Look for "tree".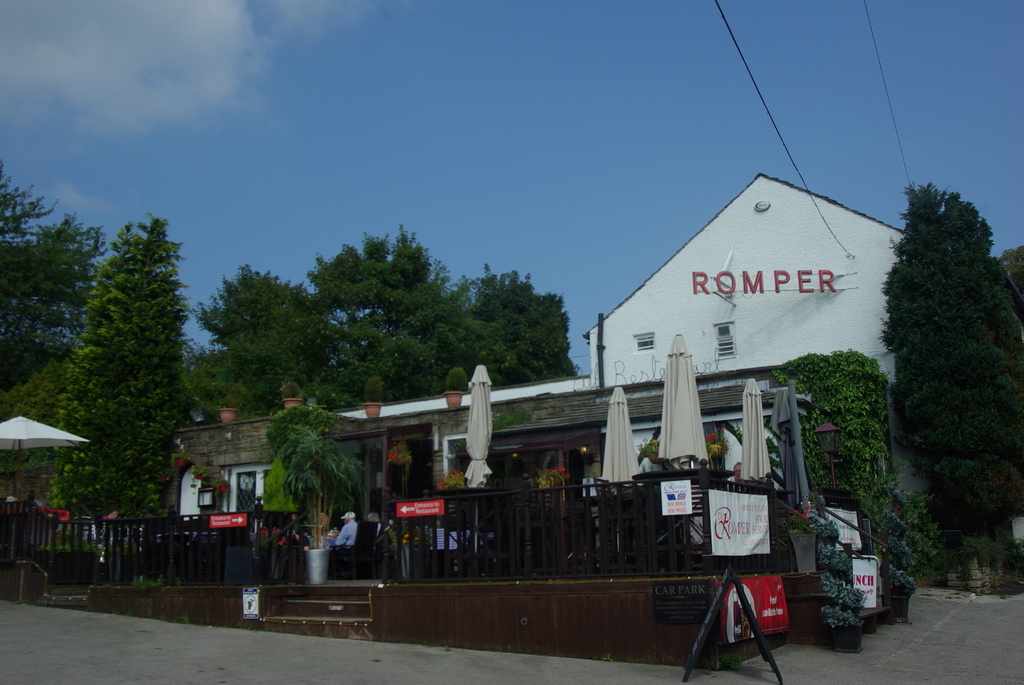
Found: 880:191:1023:548.
